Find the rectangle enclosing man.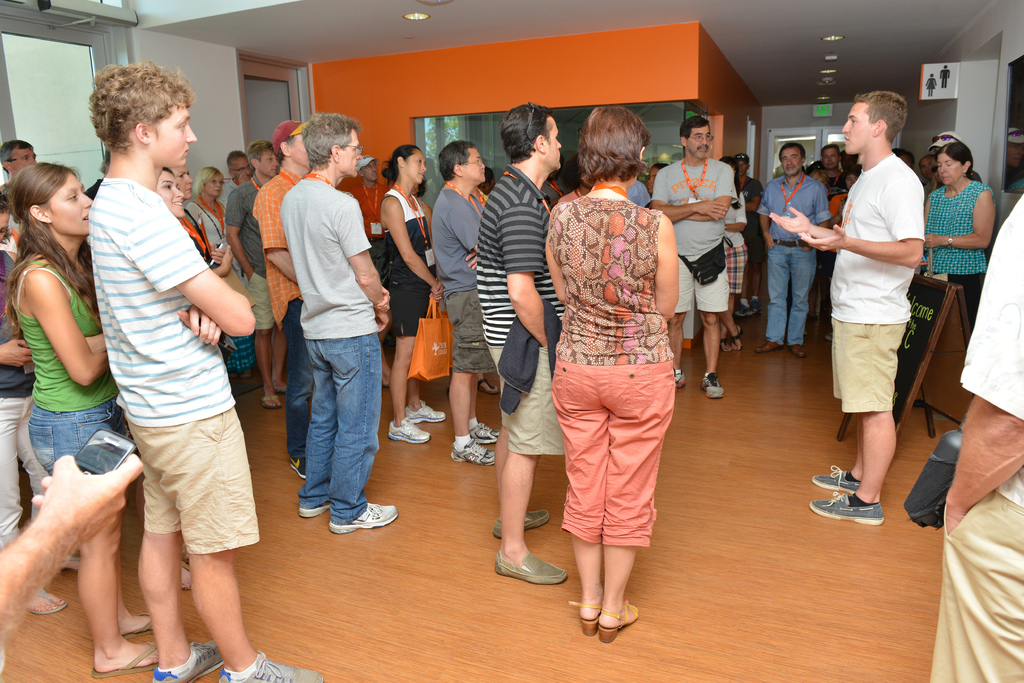
x1=822, y1=145, x2=847, y2=192.
